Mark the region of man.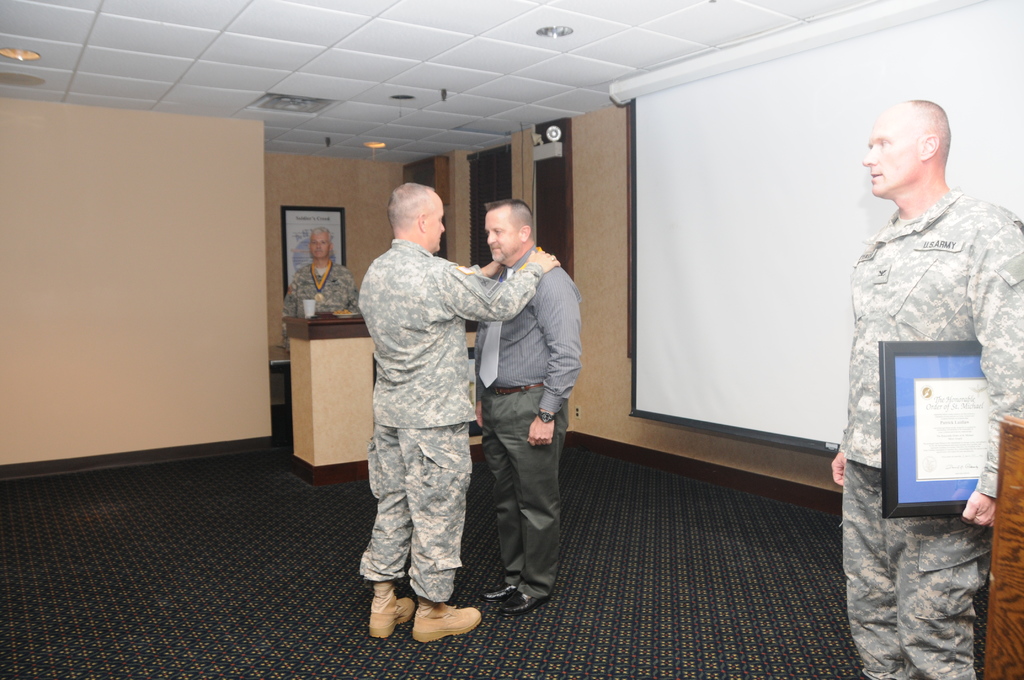
Region: [358, 182, 565, 644].
